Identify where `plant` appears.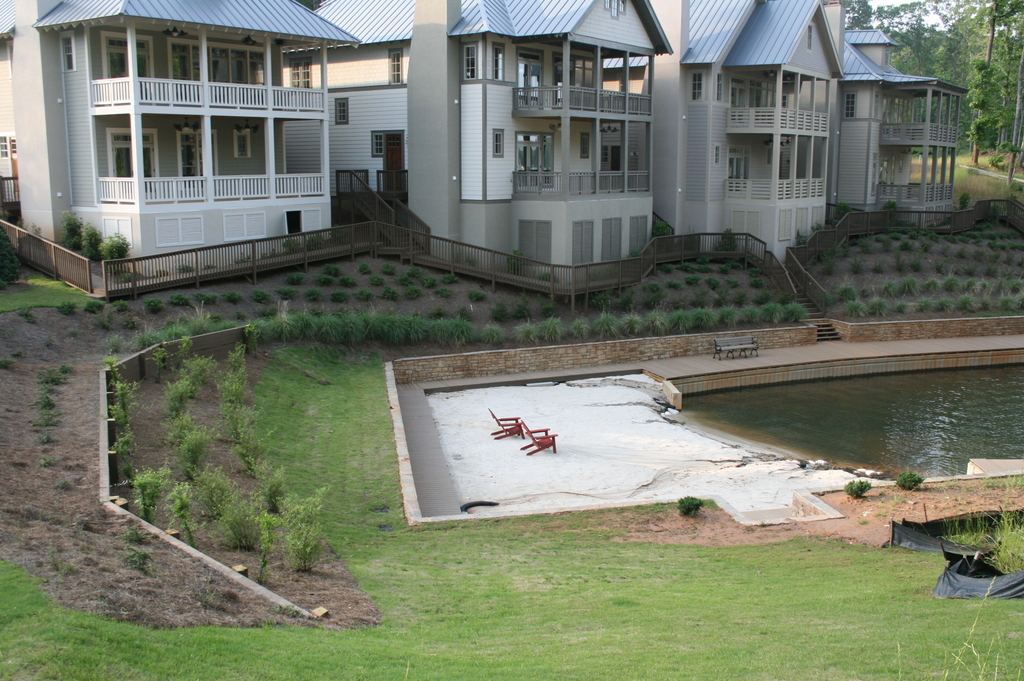
Appears at (left=537, top=296, right=554, bottom=322).
